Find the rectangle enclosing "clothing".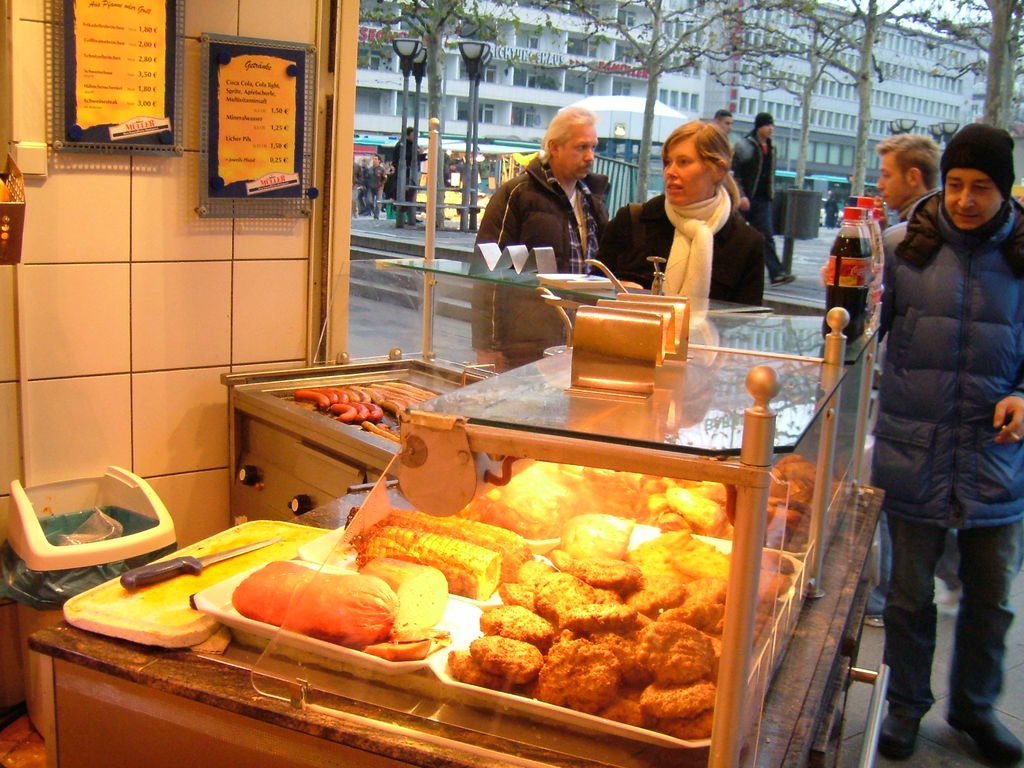
box=[823, 199, 838, 228].
